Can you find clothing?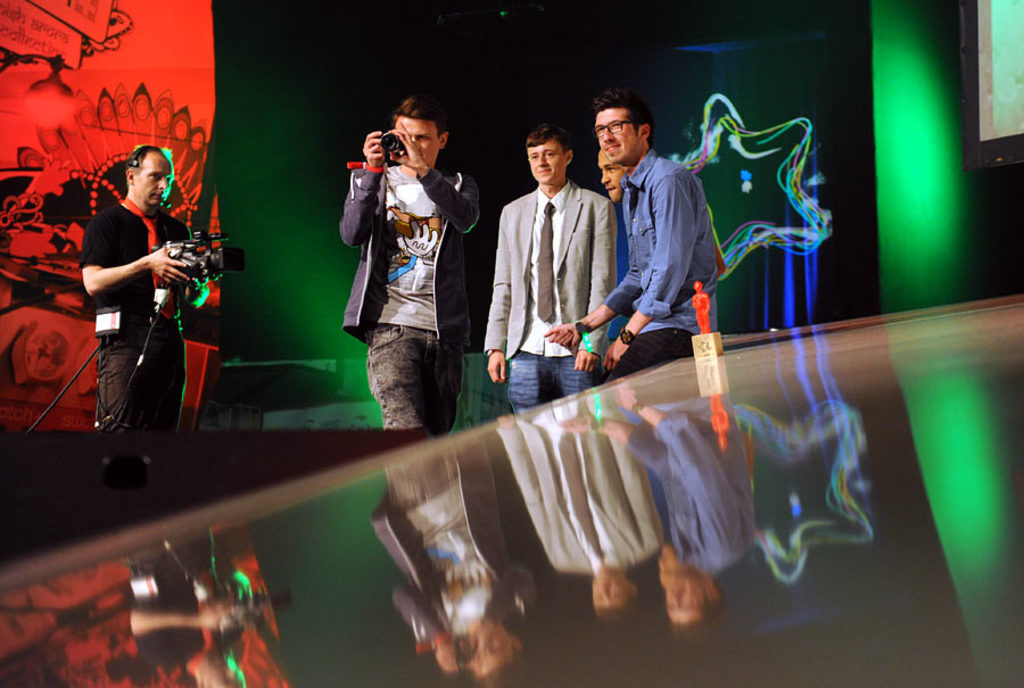
Yes, bounding box: 80,202,197,438.
